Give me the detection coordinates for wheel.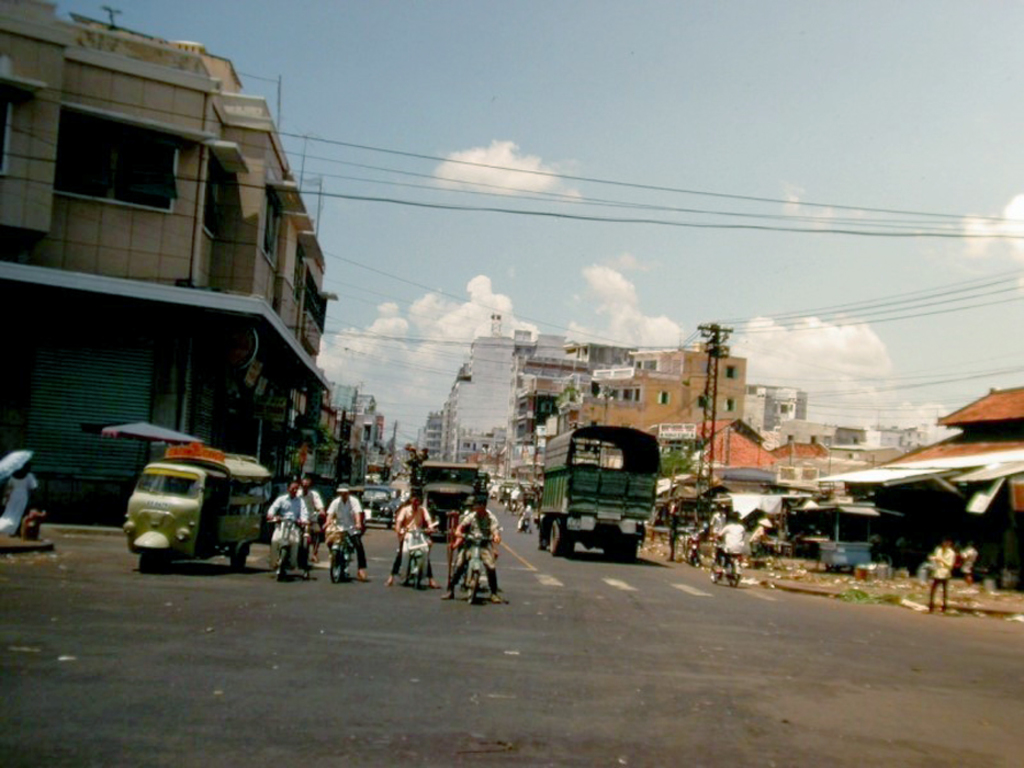
(545,518,575,557).
